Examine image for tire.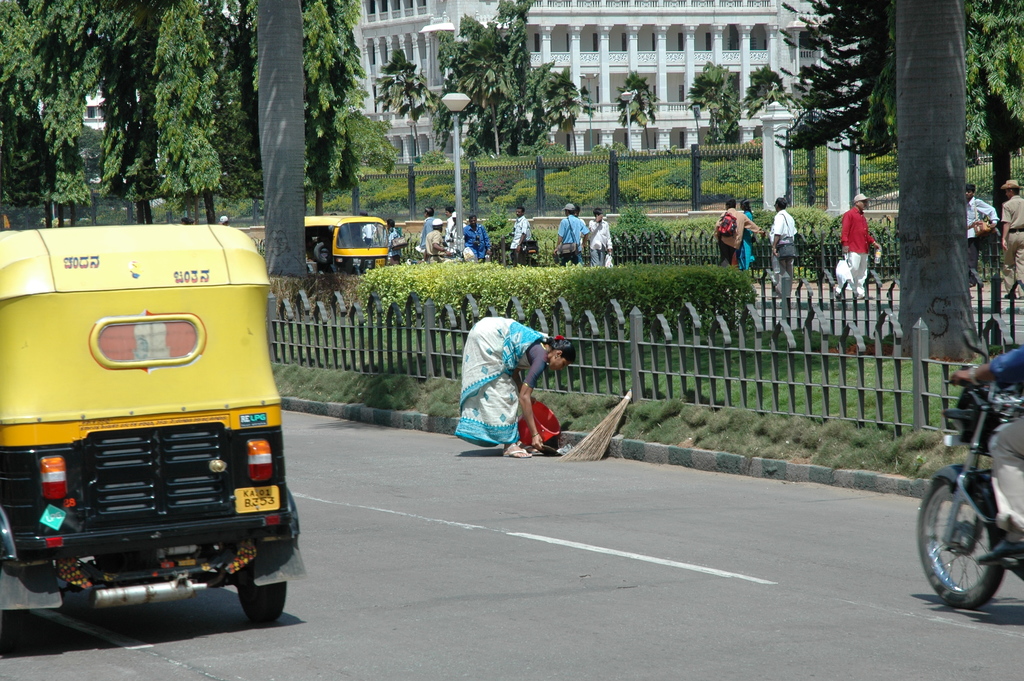
Examination result: (235,581,285,625).
